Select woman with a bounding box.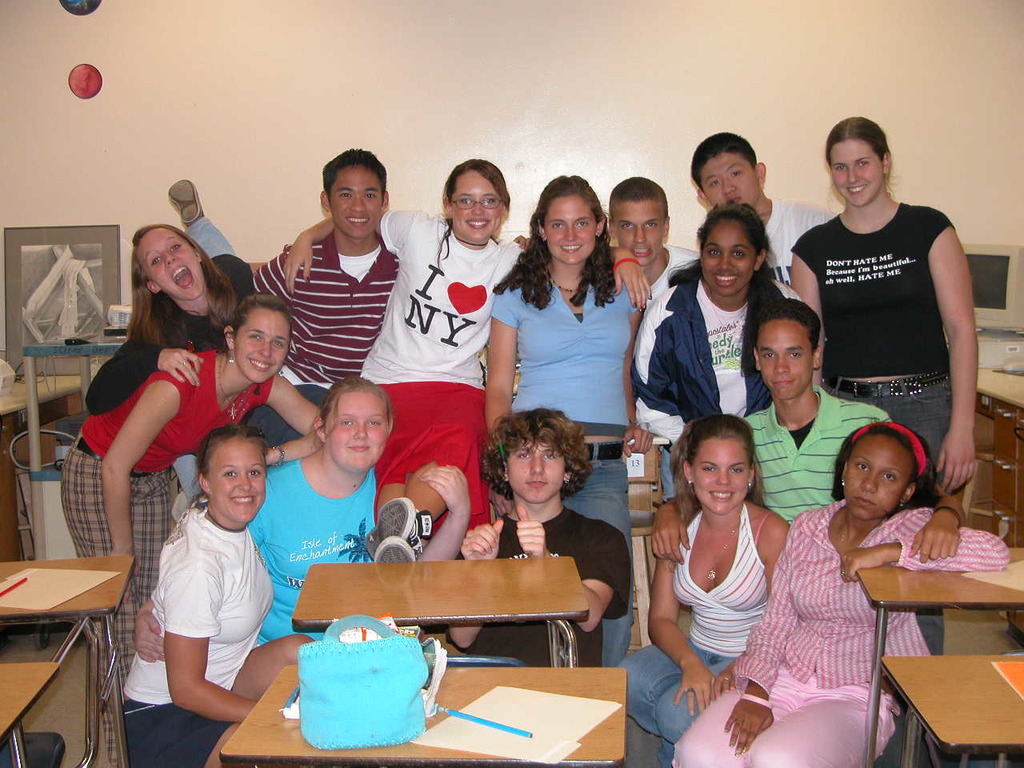
85 220 285 414.
